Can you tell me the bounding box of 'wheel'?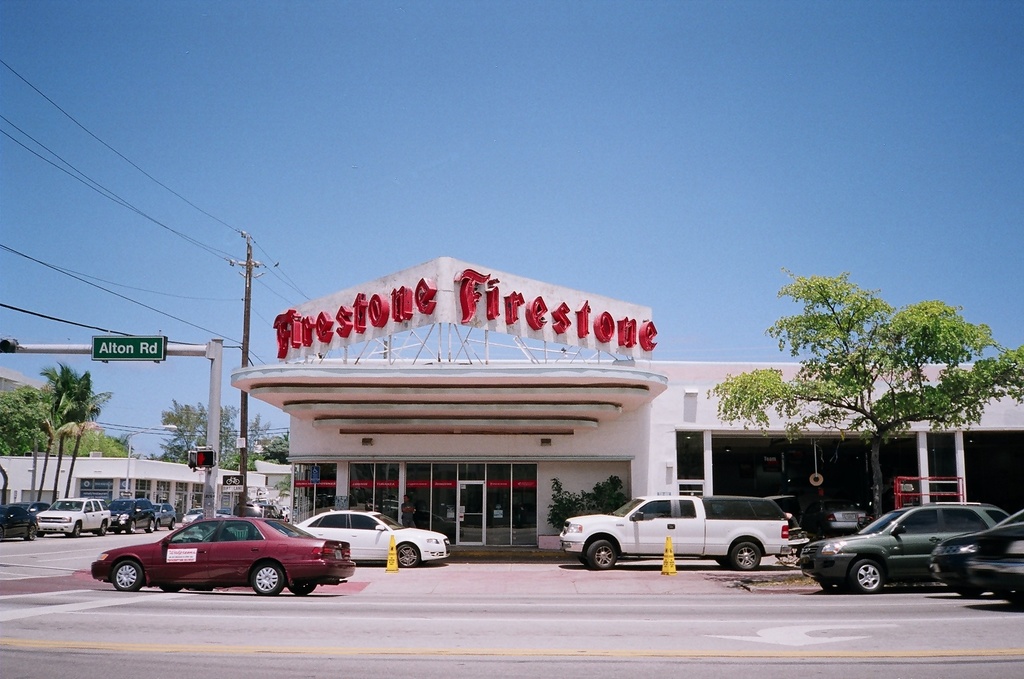
bbox=(853, 560, 888, 596).
